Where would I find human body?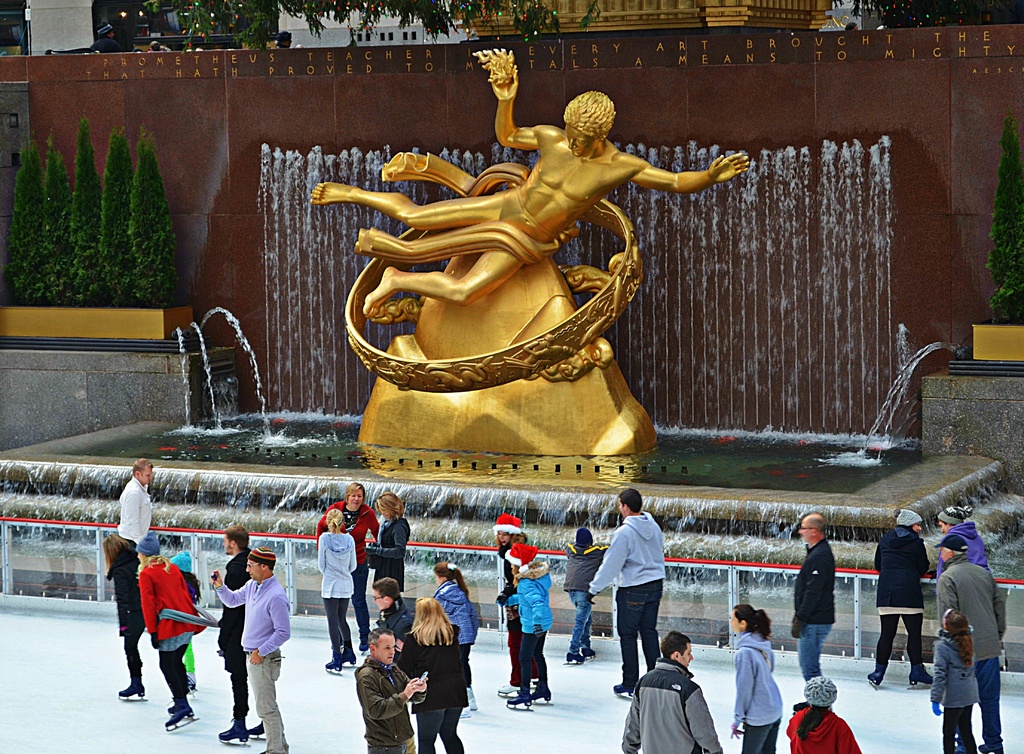
At {"x1": 215, "y1": 529, "x2": 253, "y2": 738}.
